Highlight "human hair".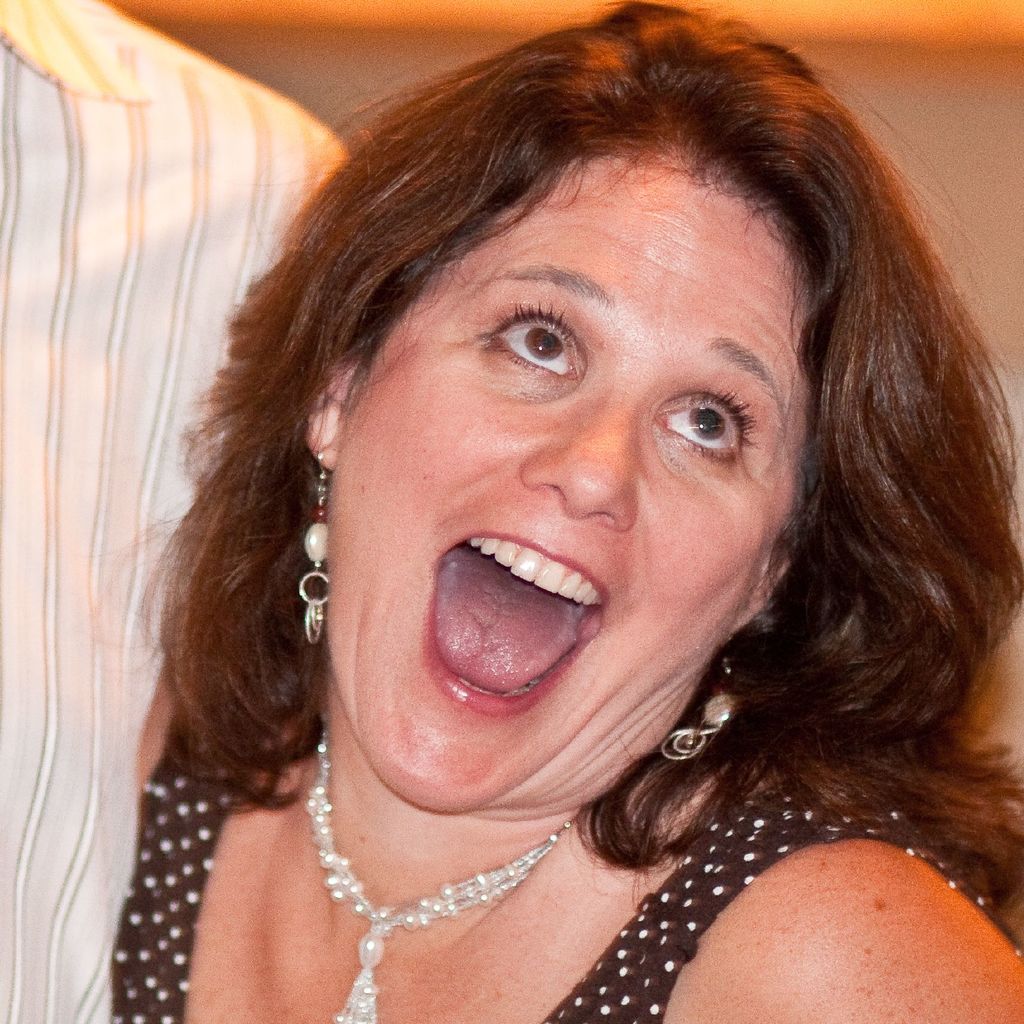
Highlighted region: left=62, top=15, right=1007, bottom=951.
